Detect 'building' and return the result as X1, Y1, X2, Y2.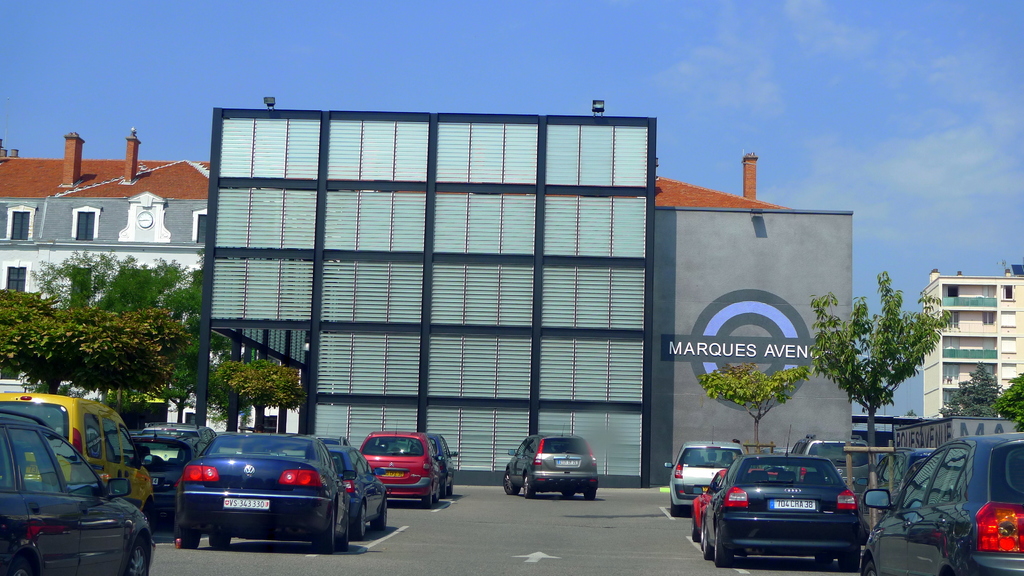
916, 264, 1023, 422.
